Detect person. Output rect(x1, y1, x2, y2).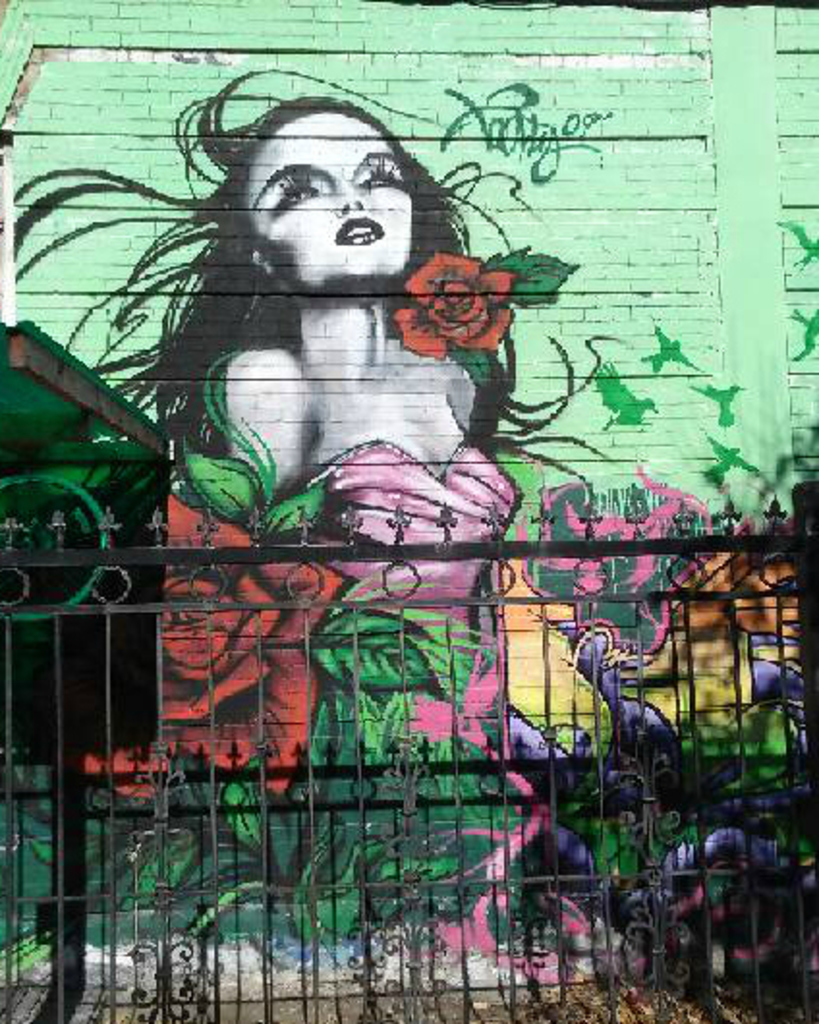
rect(12, 70, 523, 974).
